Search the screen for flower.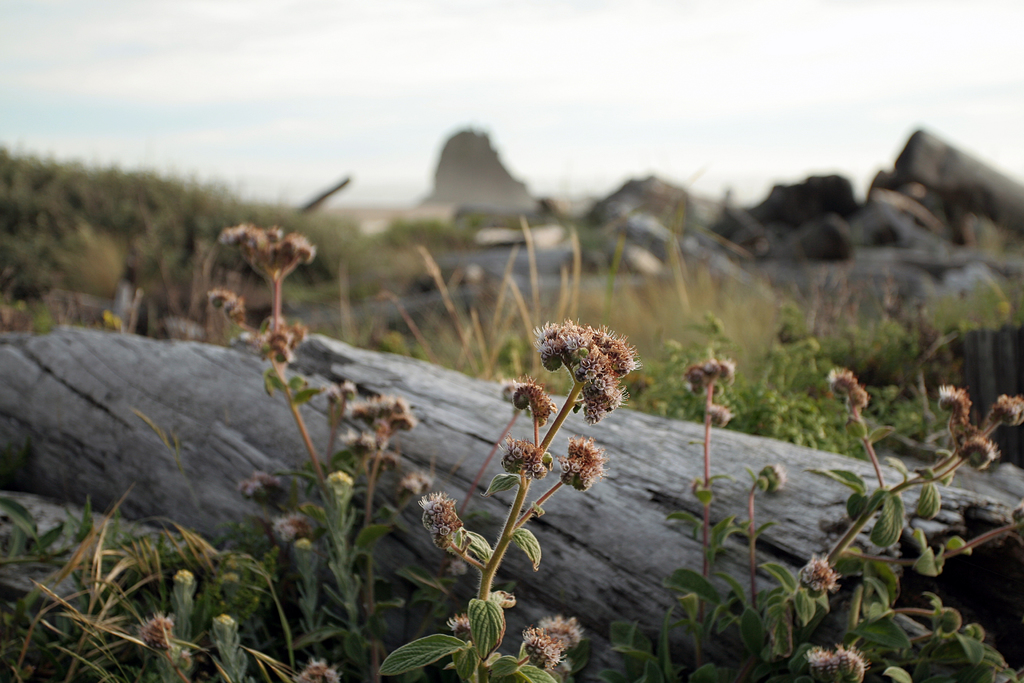
Found at crop(801, 642, 868, 682).
